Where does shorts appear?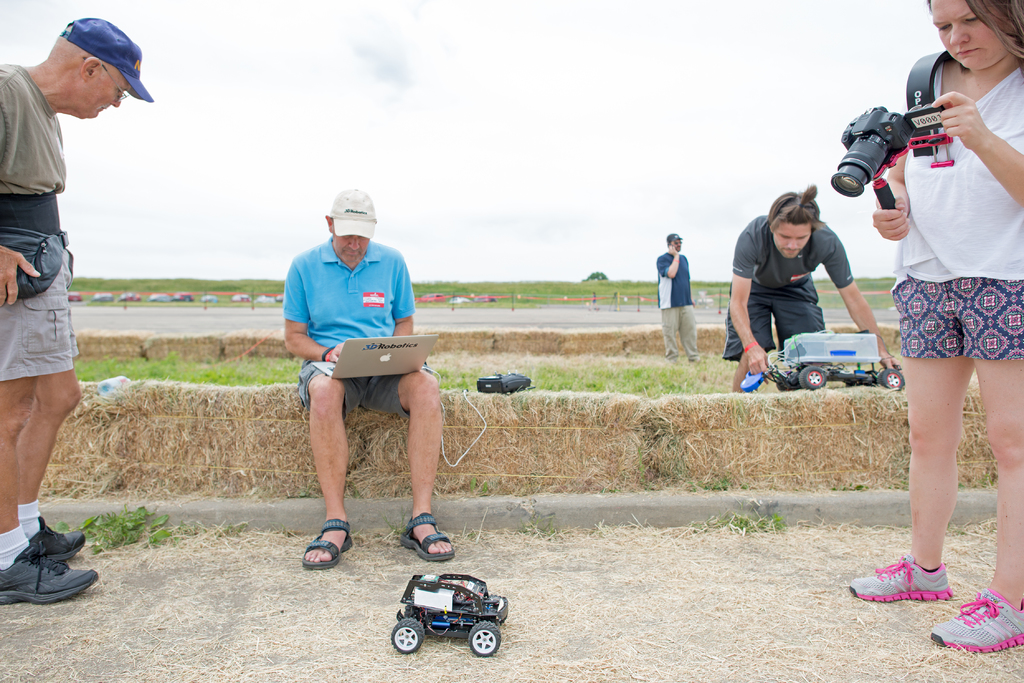
Appears at 0:246:76:384.
